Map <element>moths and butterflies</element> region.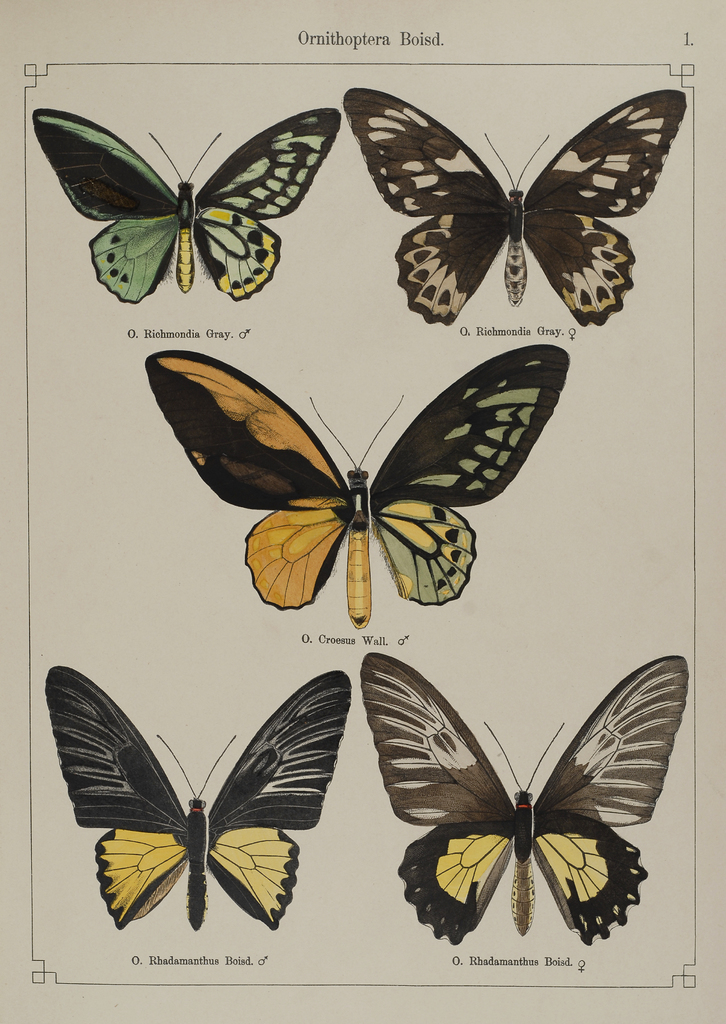
Mapped to 342 83 685 330.
